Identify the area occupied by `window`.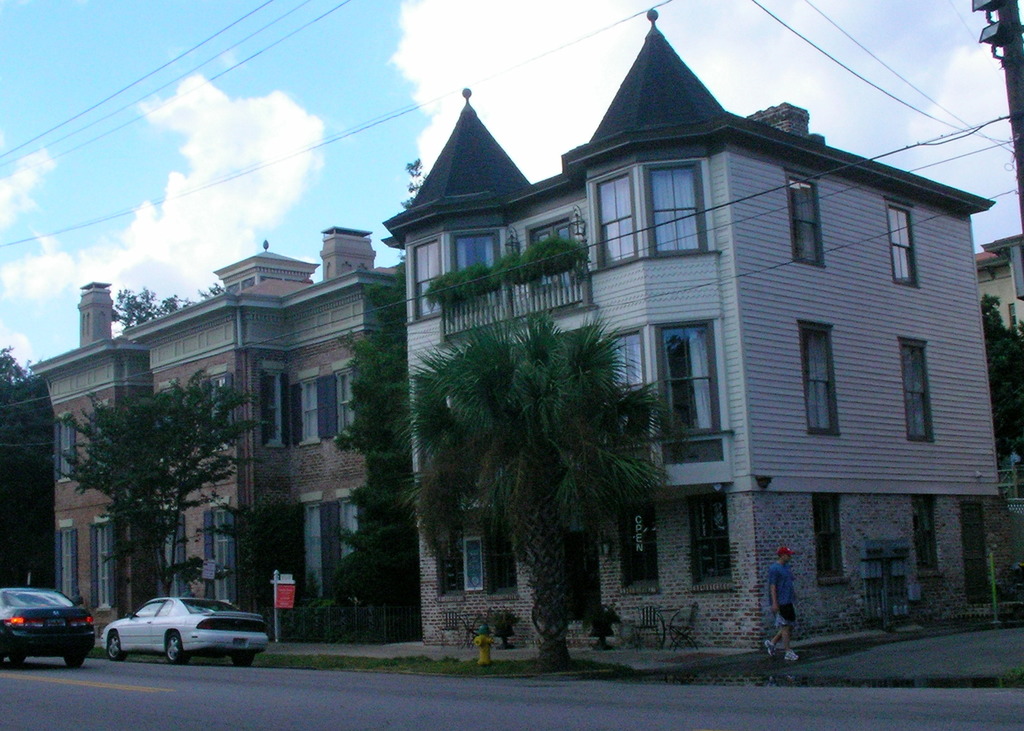
Area: 896,333,936,446.
